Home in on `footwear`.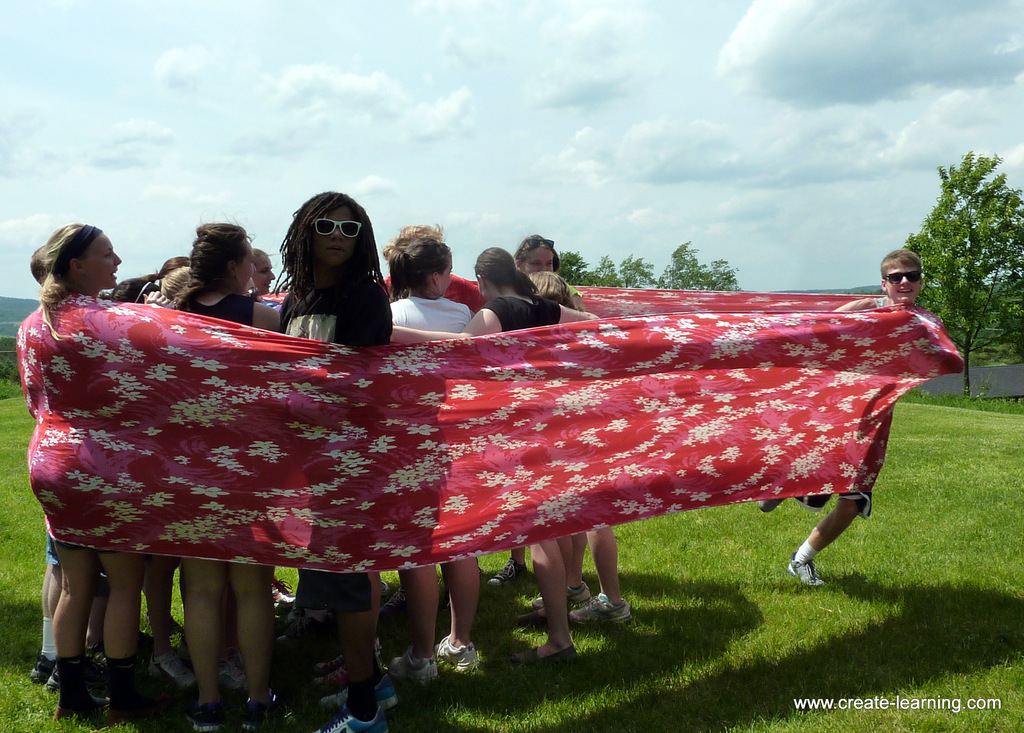
Homed in at (181,700,229,732).
